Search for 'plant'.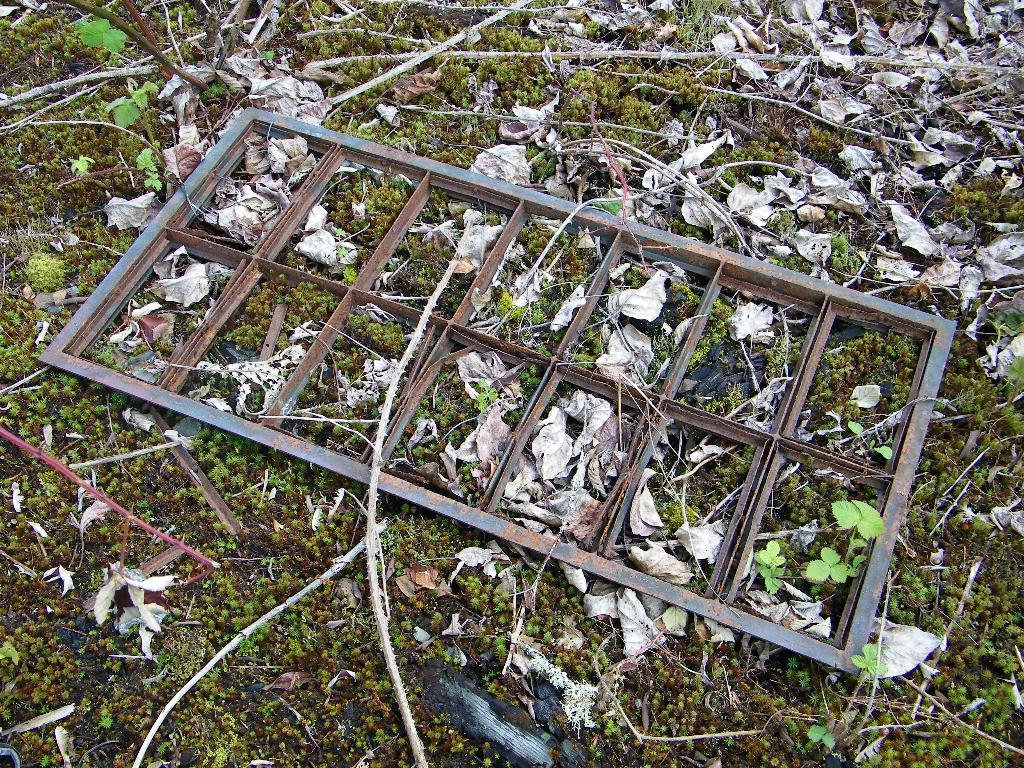
Found at 67:144:90:173.
